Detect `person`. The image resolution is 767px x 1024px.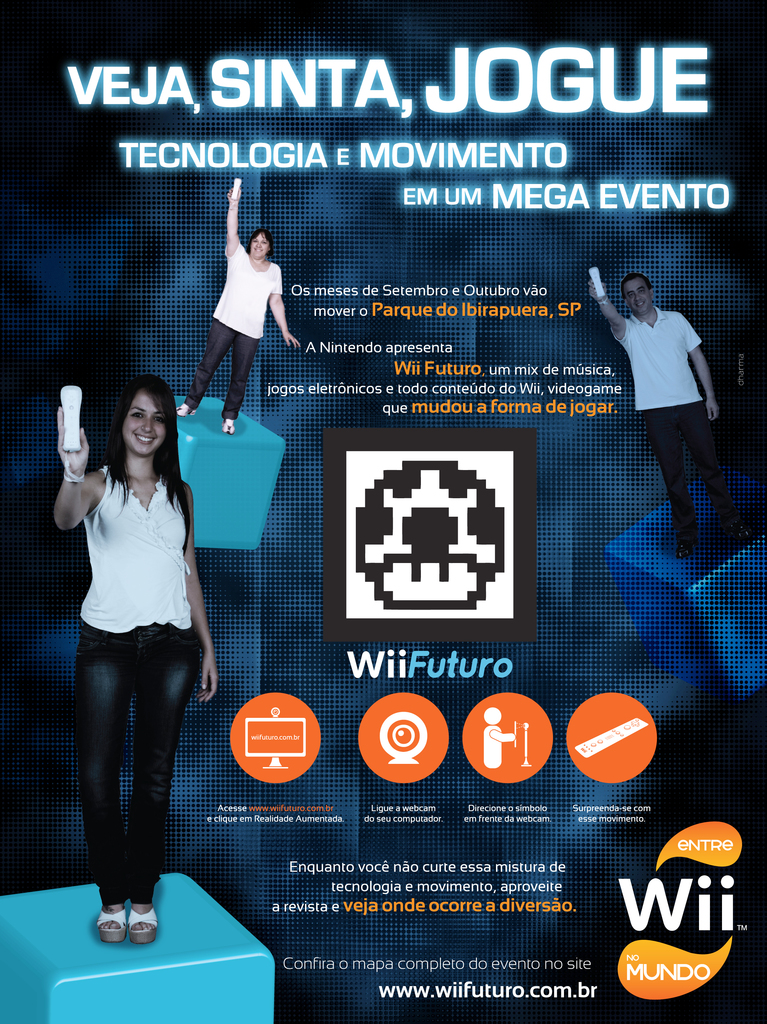
bbox=(203, 180, 304, 450).
